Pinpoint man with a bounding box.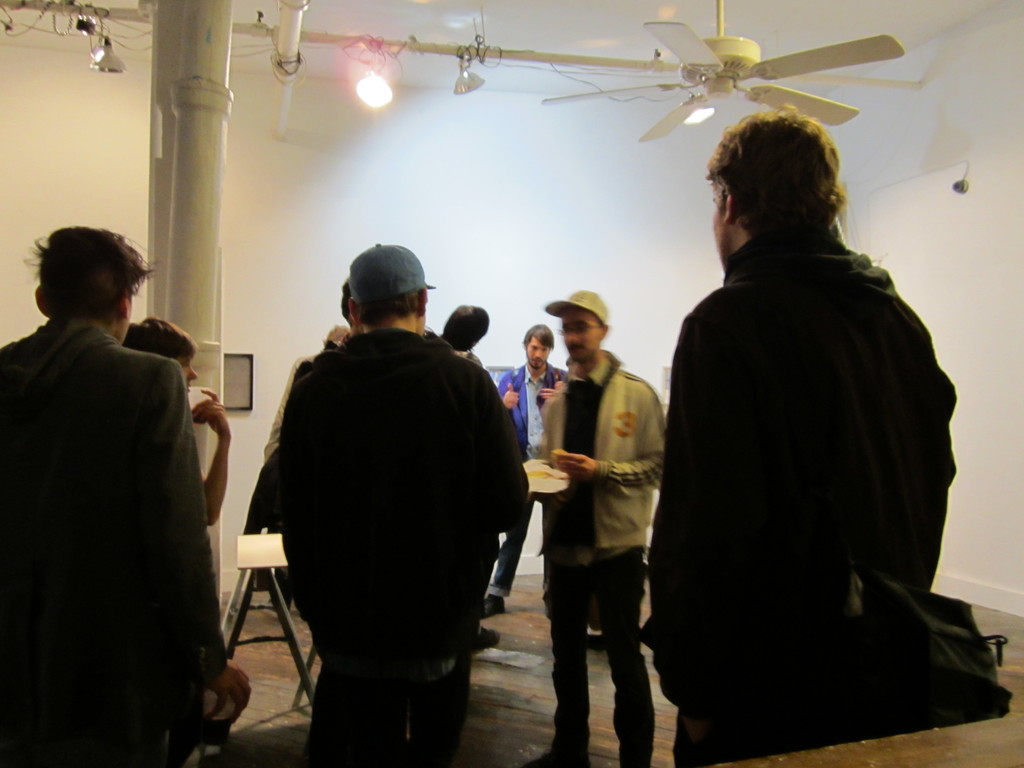
select_region(0, 223, 257, 767).
